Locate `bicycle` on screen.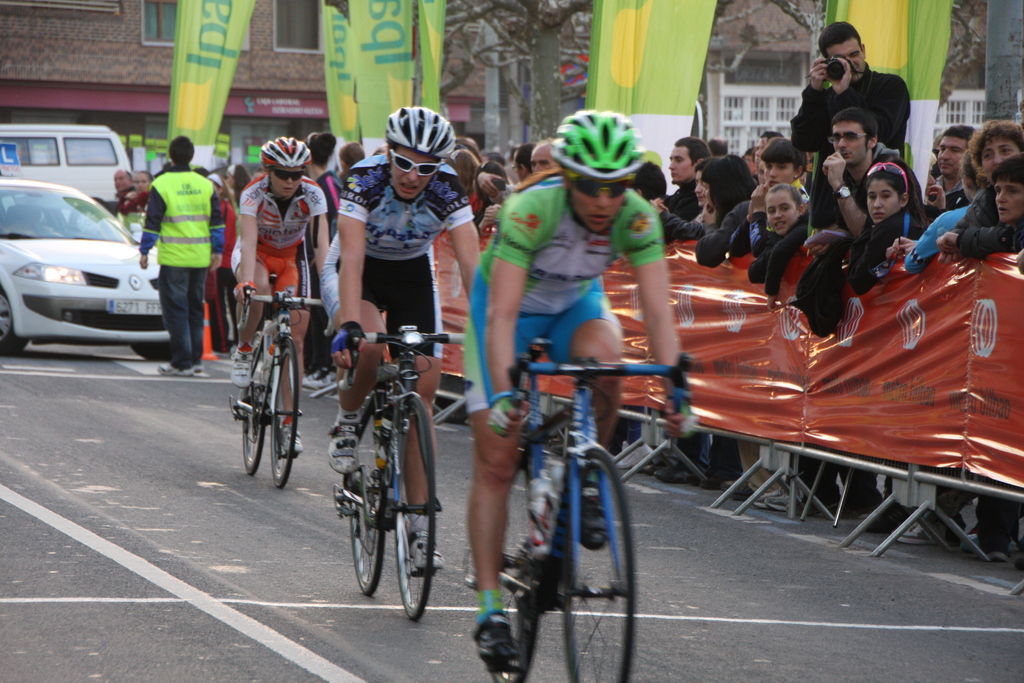
On screen at {"x1": 462, "y1": 336, "x2": 693, "y2": 682}.
